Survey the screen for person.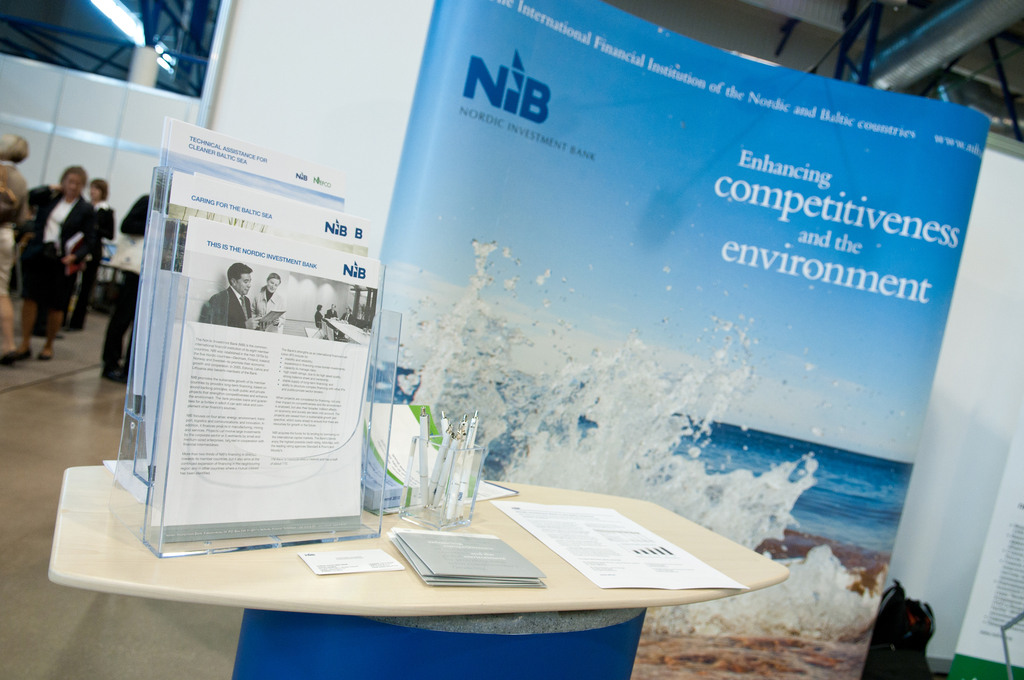
Survey found: [left=72, top=178, right=118, bottom=334].
